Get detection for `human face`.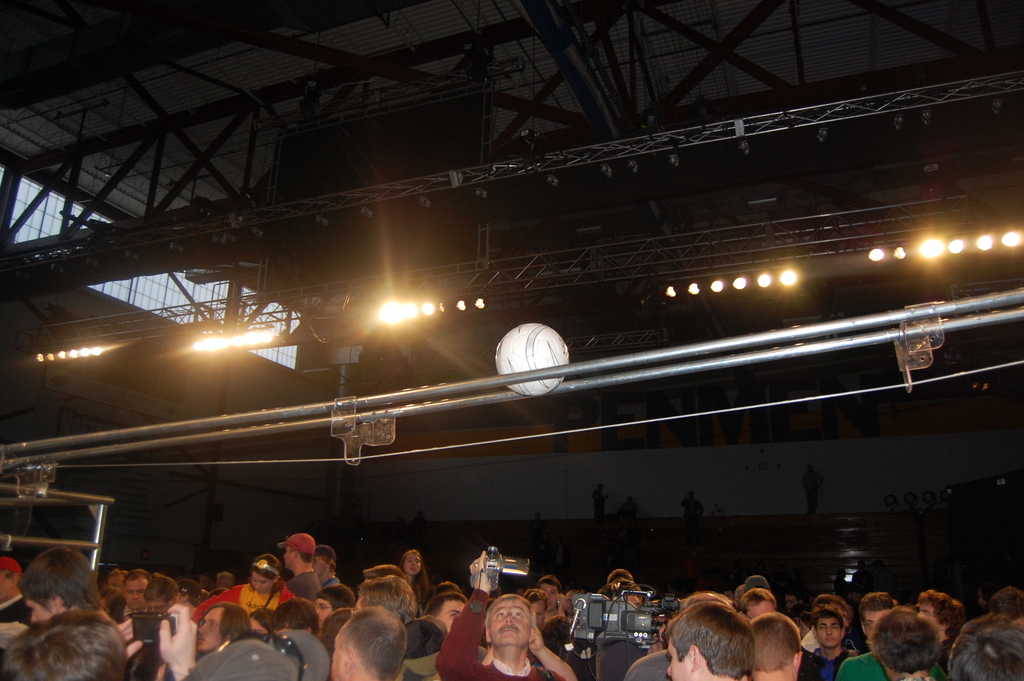
Detection: [x1=145, y1=595, x2=166, y2=612].
